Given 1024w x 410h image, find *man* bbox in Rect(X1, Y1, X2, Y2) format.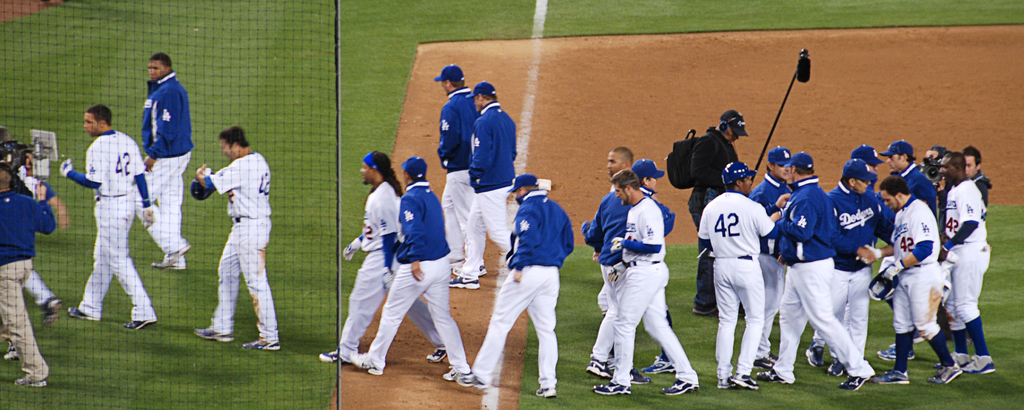
Rect(458, 173, 575, 400).
